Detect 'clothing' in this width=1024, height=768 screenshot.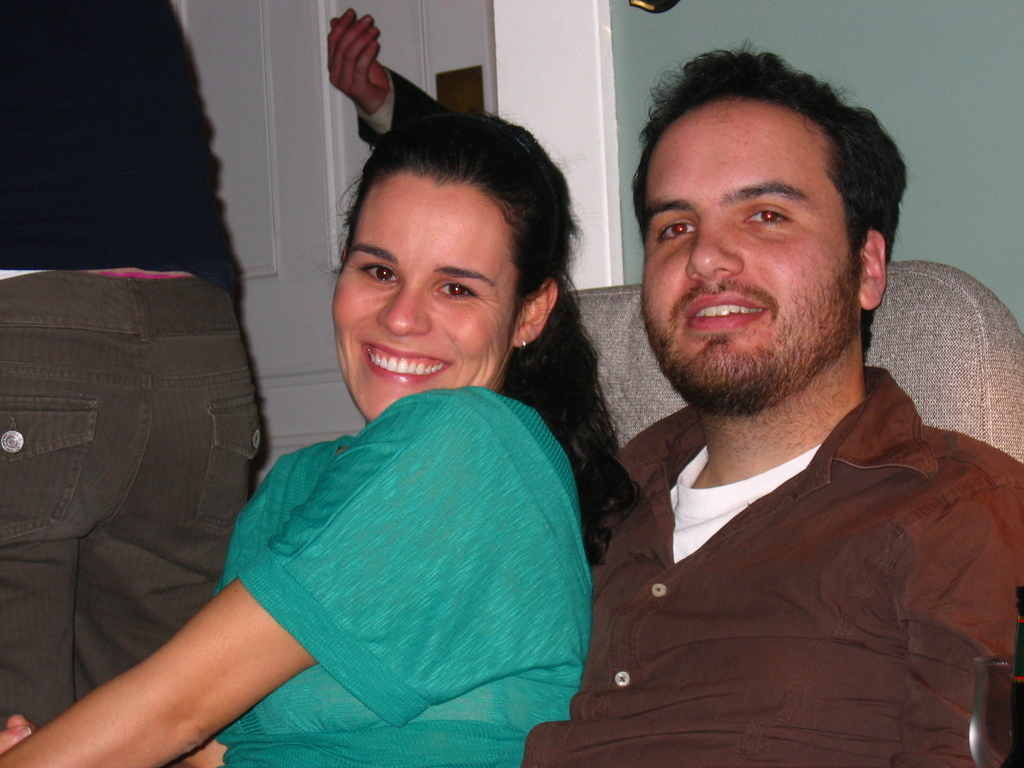
Detection: bbox=(523, 360, 1023, 767).
